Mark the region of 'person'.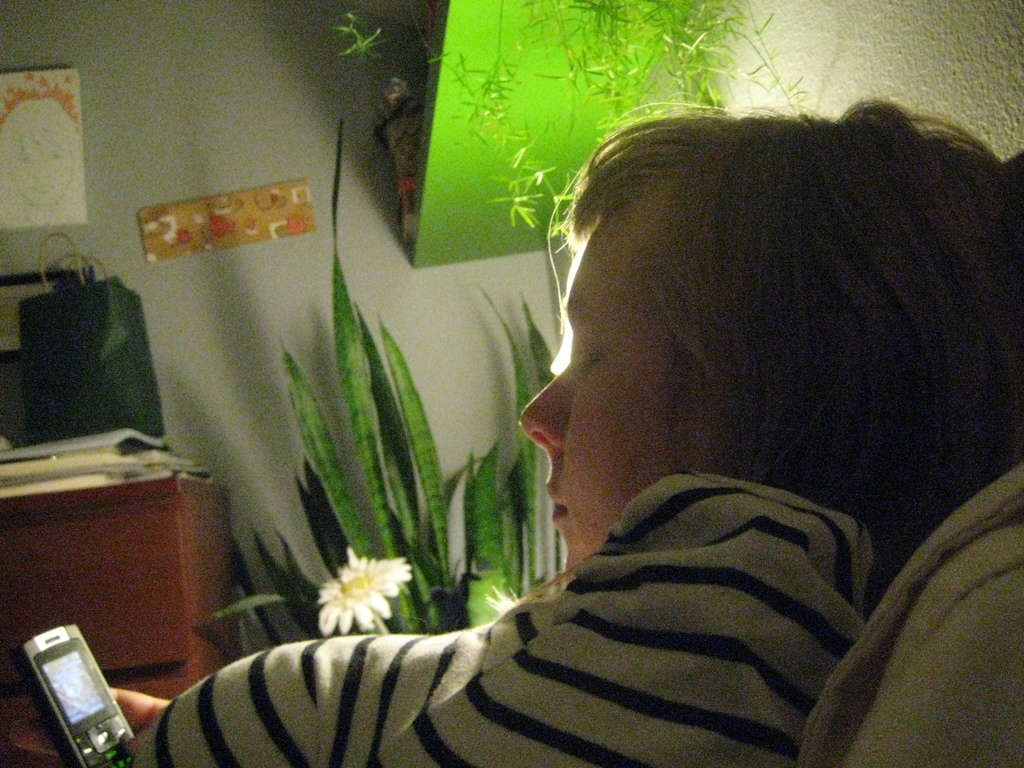
Region: <bbox>103, 103, 1021, 767</bbox>.
